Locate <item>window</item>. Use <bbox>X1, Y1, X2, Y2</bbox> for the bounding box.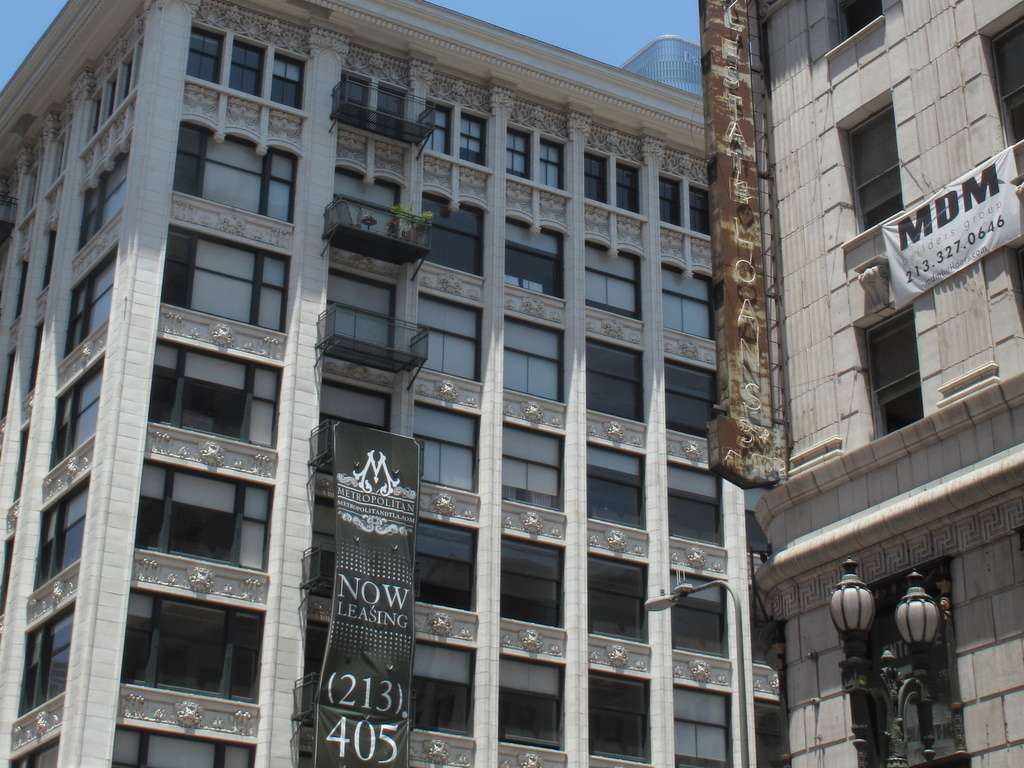
<bbox>494, 416, 575, 525</bbox>.
